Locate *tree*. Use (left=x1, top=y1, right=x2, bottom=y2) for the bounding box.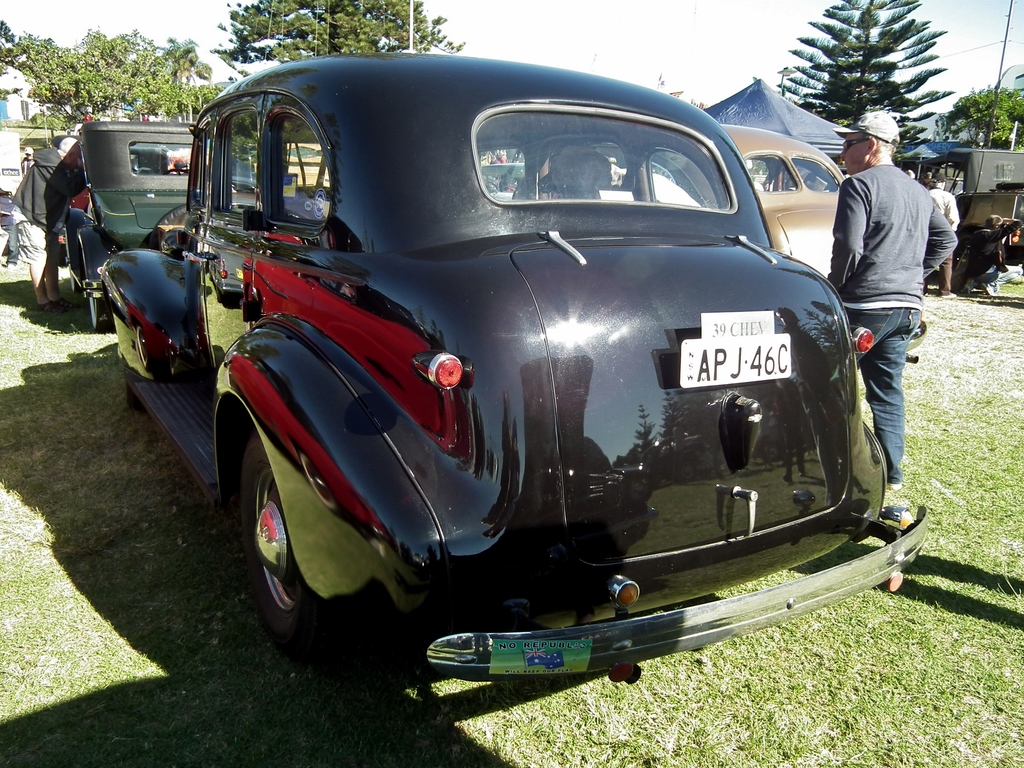
(left=936, top=82, right=1023, bottom=147).
